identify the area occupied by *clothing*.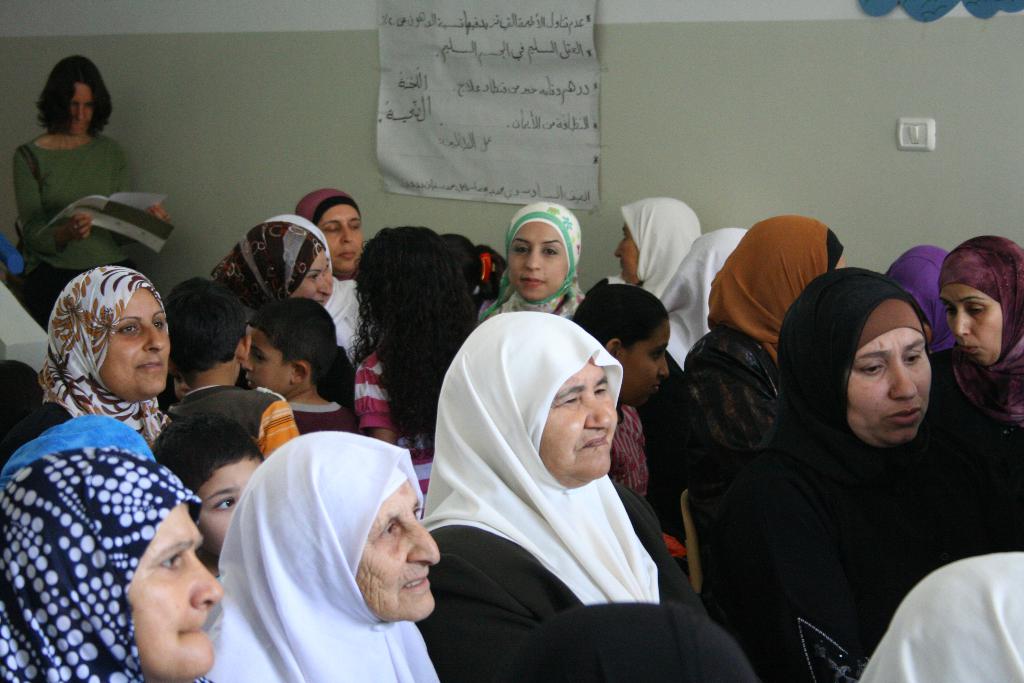
Area: 0,448,196,682.
